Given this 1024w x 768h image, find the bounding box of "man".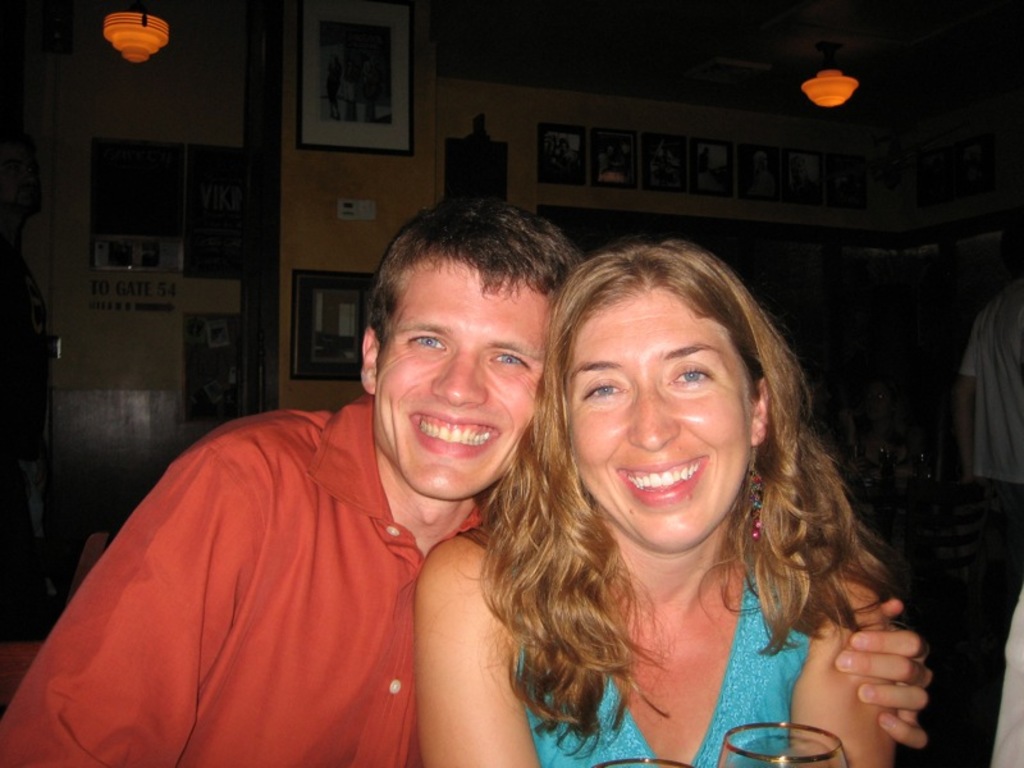
bbox(0, 192, 594, 767).
